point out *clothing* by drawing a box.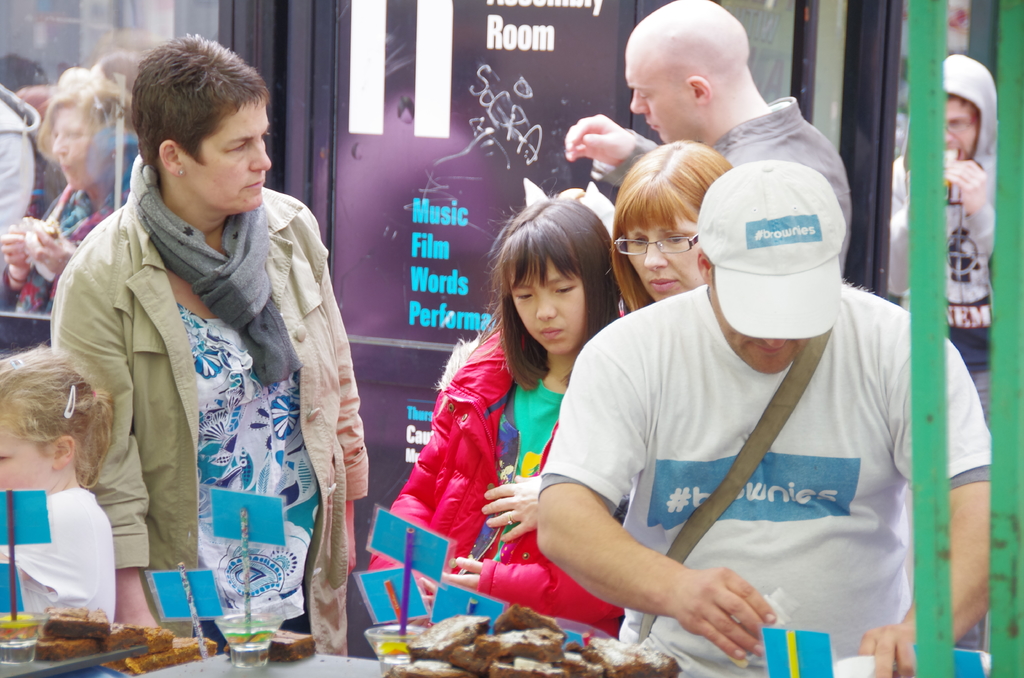
<region>545, 287, 996, 677</region>.
